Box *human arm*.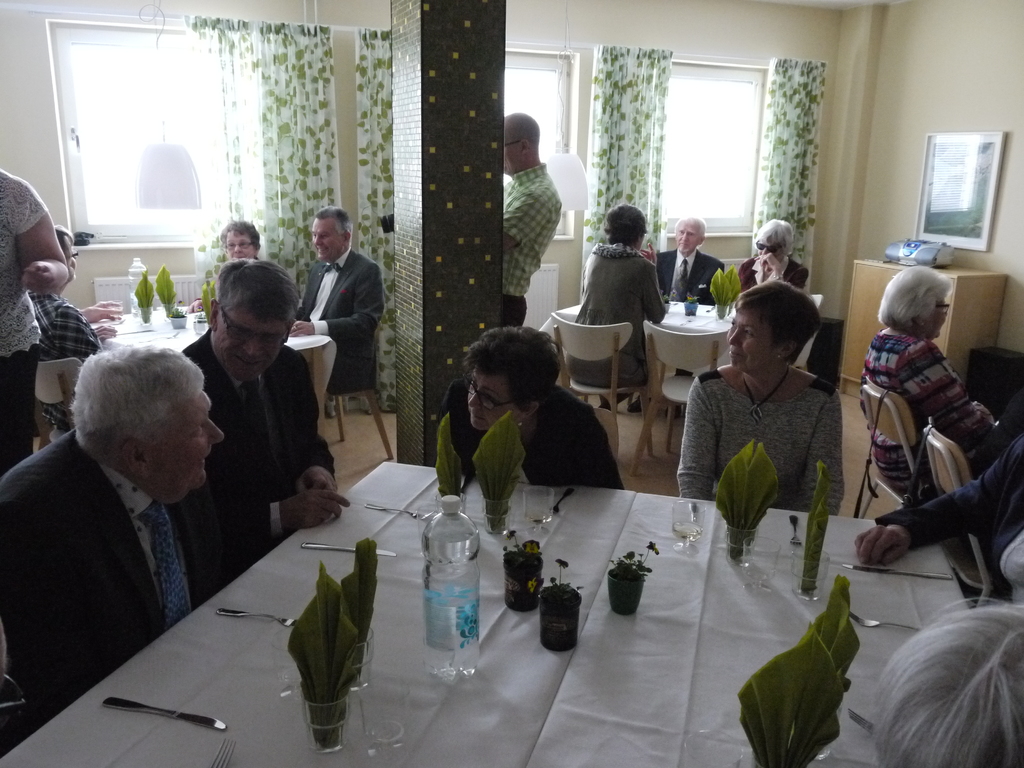
BBox(674, 371, 717, 506).
